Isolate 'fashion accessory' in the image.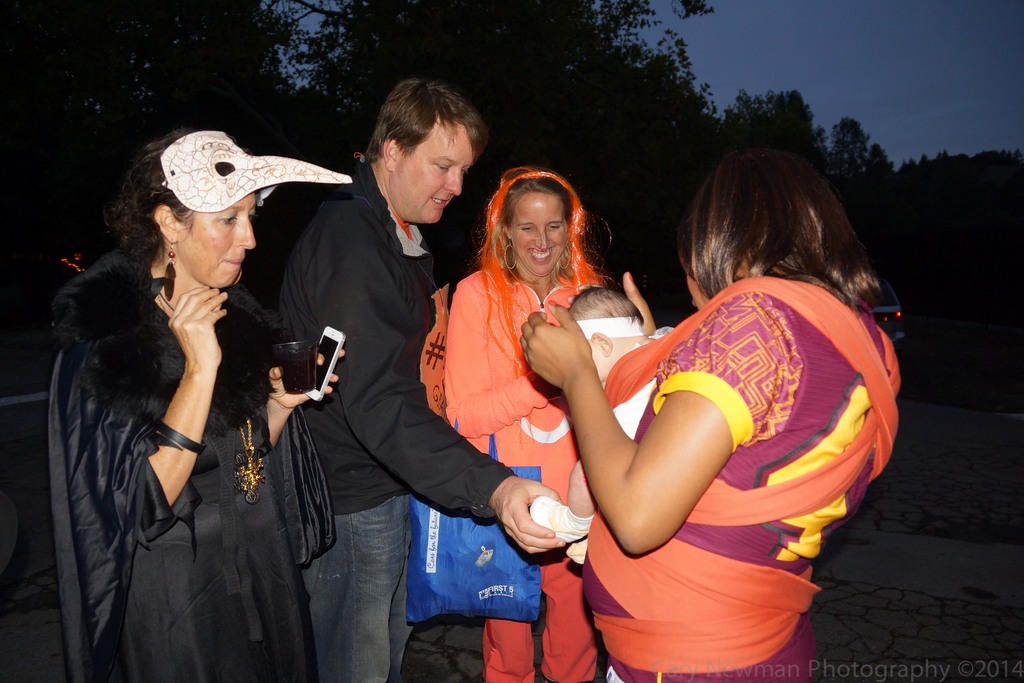
Isolated region: bbox=[232, 416, 267, 504].
